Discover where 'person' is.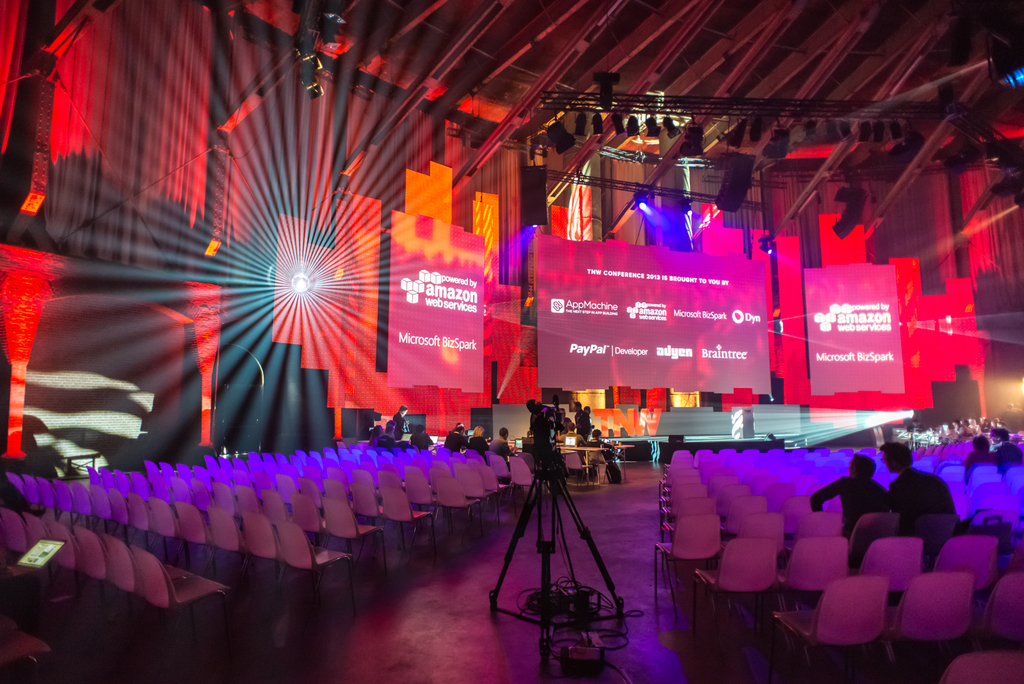
Discovered at (452,421,489,473).
